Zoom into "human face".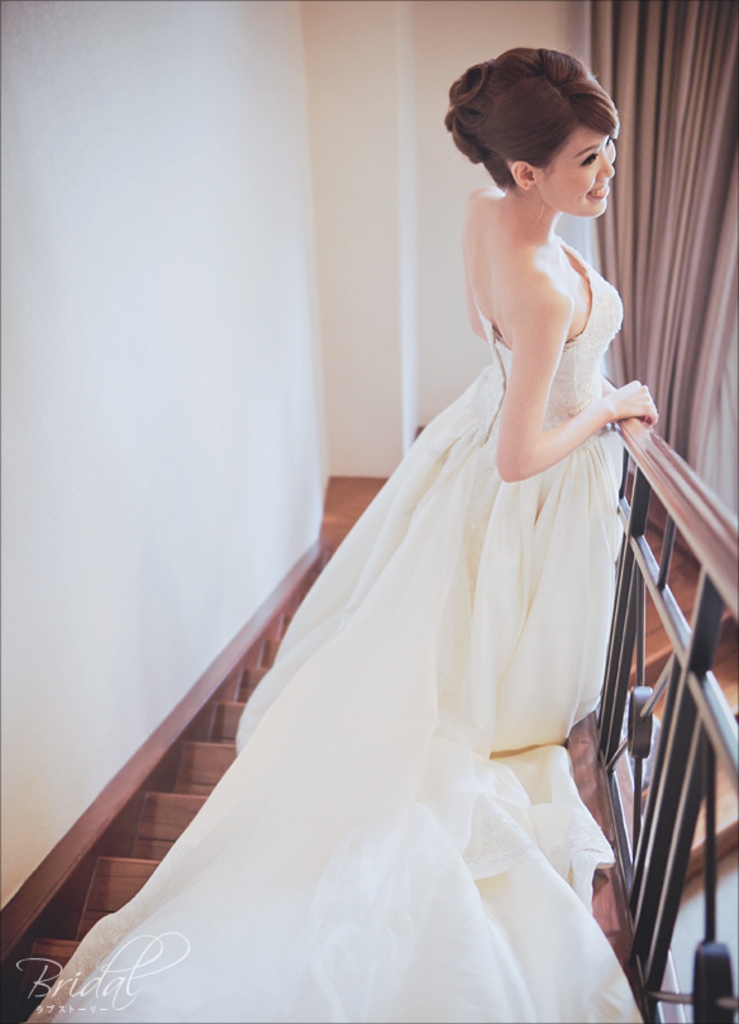
Zoom target: {"left": 531, "top": 123, "right": 618, "bottom": 213}.
